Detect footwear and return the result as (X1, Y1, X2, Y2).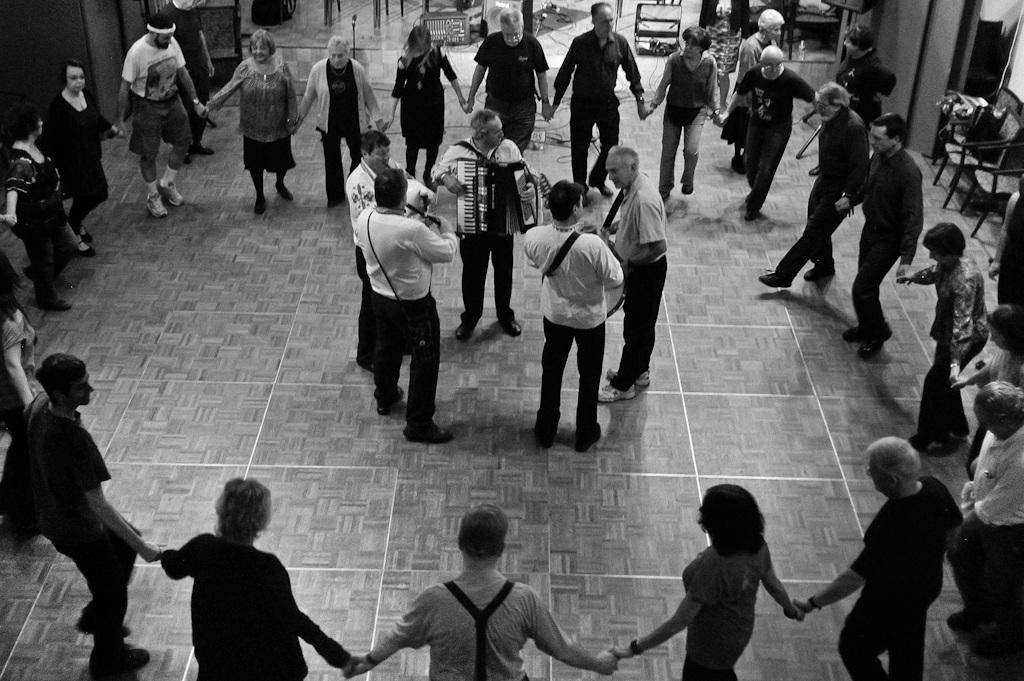
(73, 235, 96, 254).
